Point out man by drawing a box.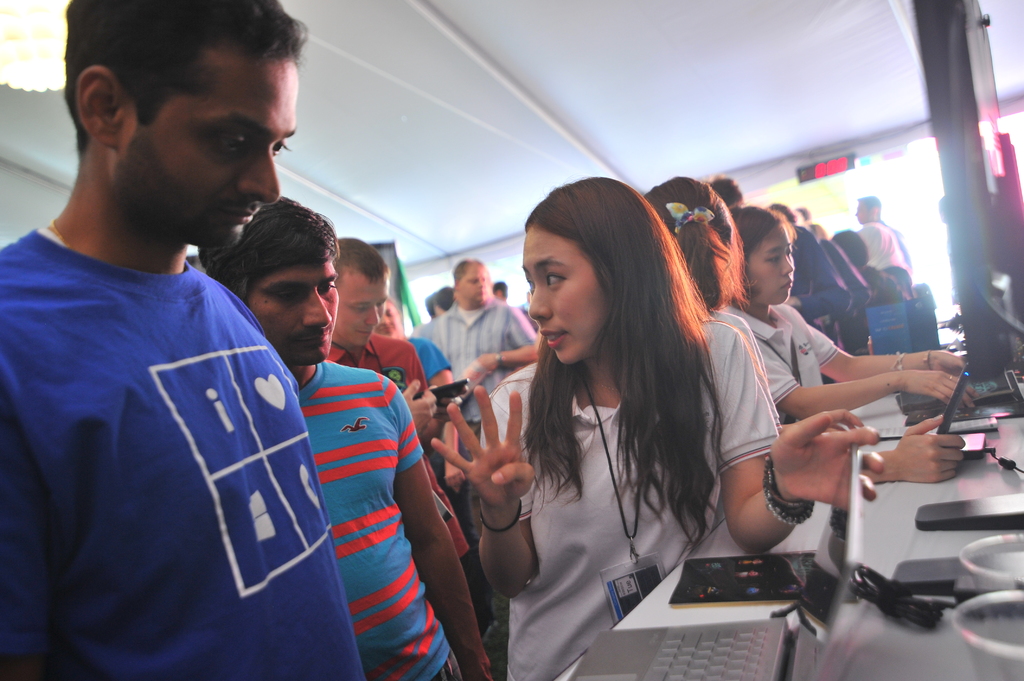
(x1=408, y1=252, x2=542, y2=393).
